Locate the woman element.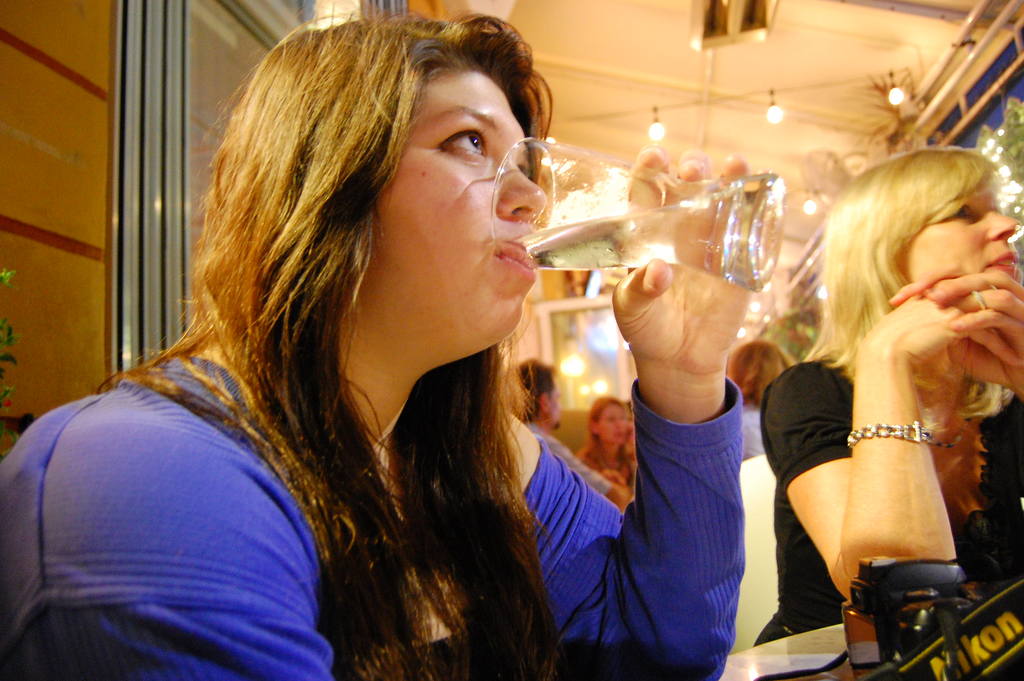
Element bbox: rect(722, 336, 789, 462).
